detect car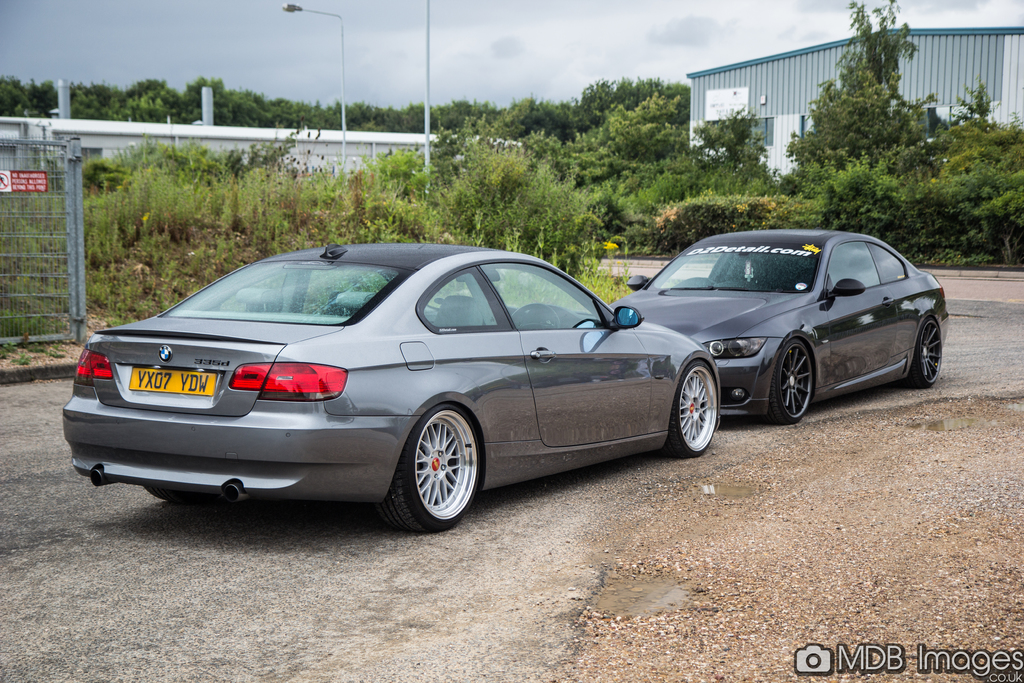
x1=610, y1=222, x2=950, y2=424
